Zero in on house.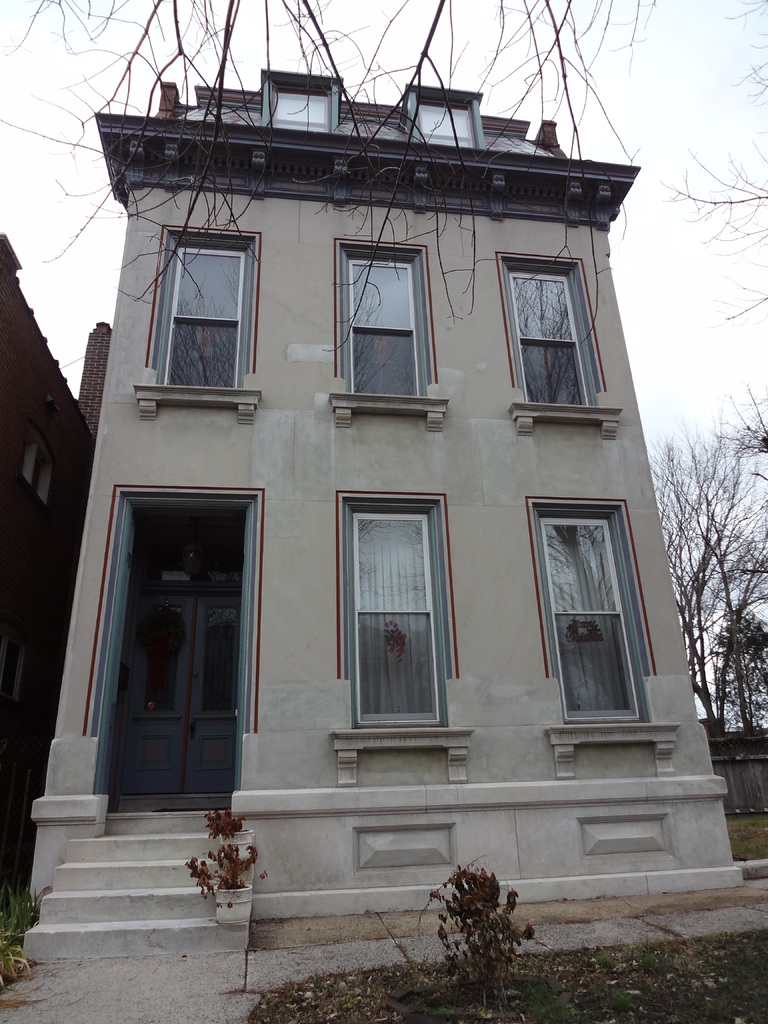
Zeroed in: rect(20, 13, 729, 980).
